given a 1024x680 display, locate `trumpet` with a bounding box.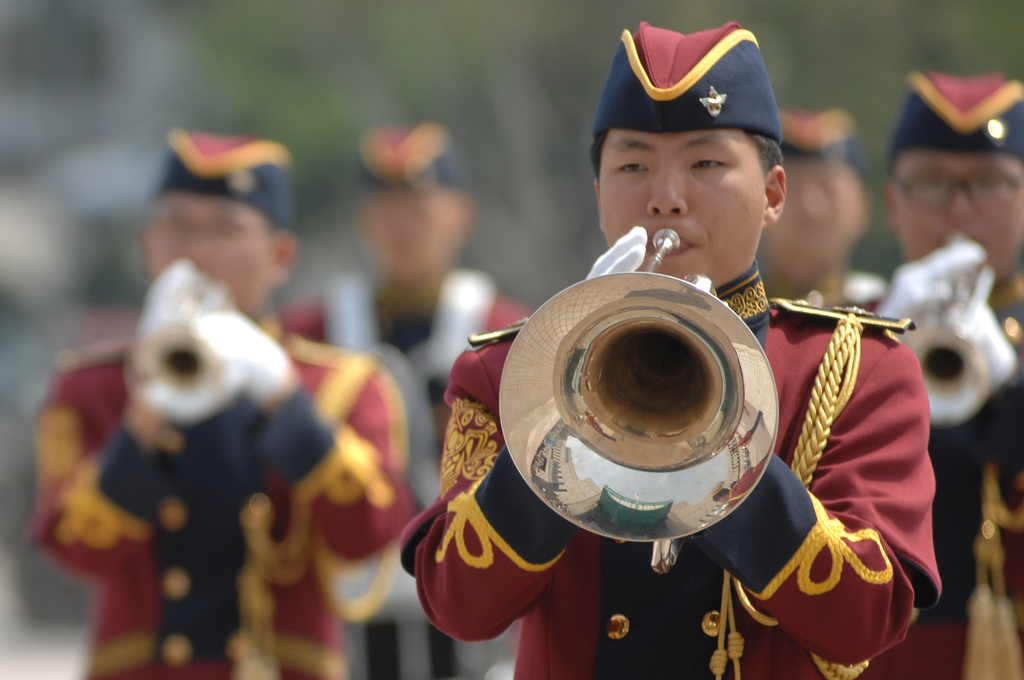
Located: 496 229 781 578.
